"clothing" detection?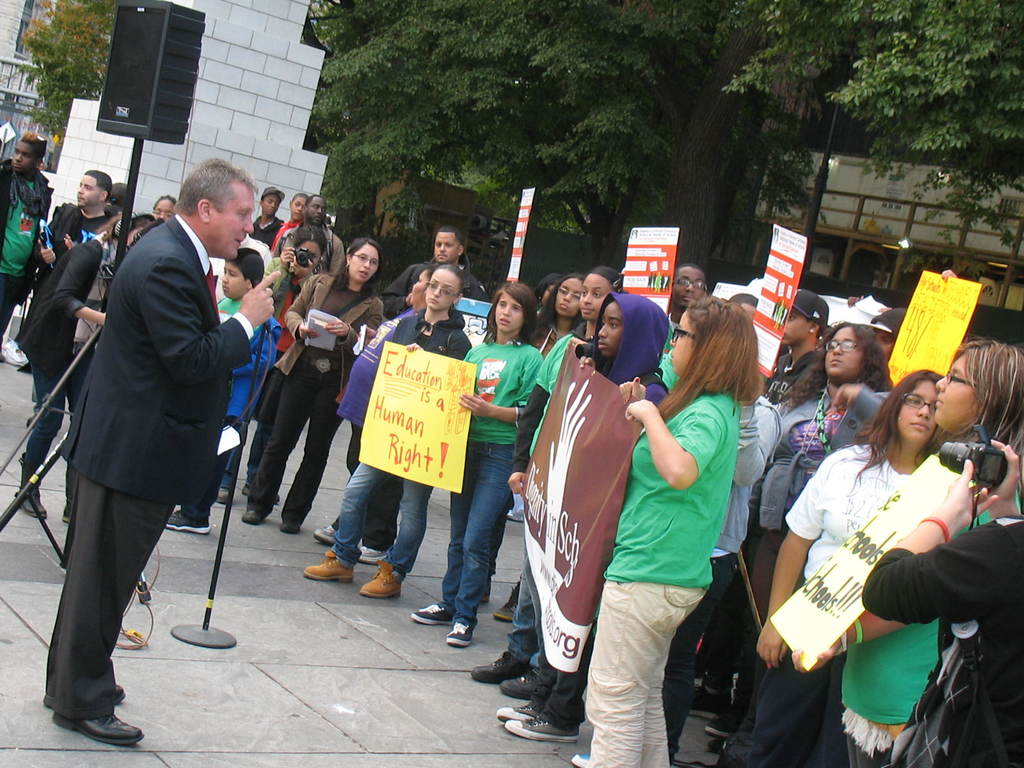
left=730, top=593, right=817, bottom=767
